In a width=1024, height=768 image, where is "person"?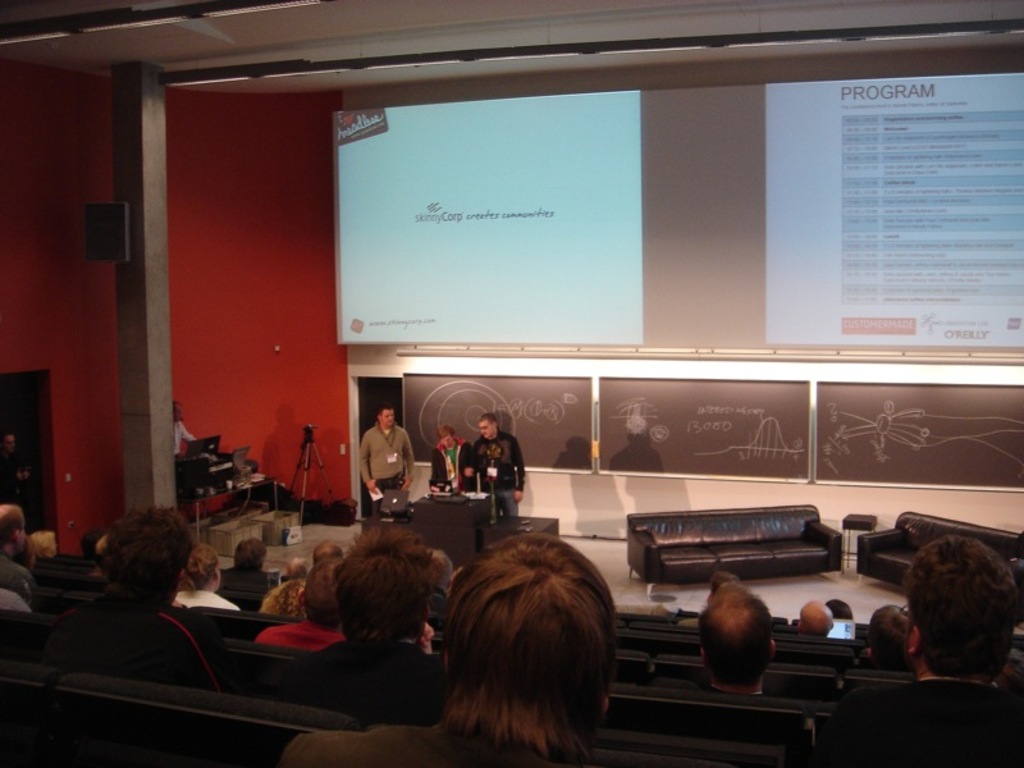
{"x1": 326, "y1": 544, "x2": 594, "y2": 767}.
